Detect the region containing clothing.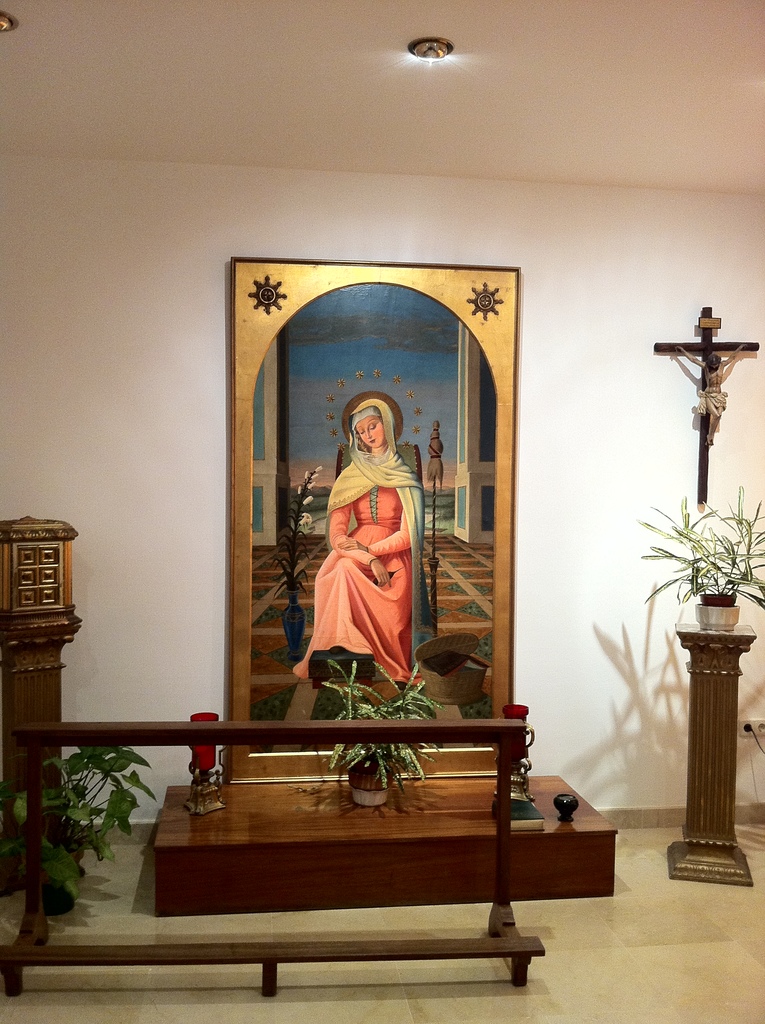
{"x1": 296, "y1": 445, "x2": 427, "y2": 672}.
